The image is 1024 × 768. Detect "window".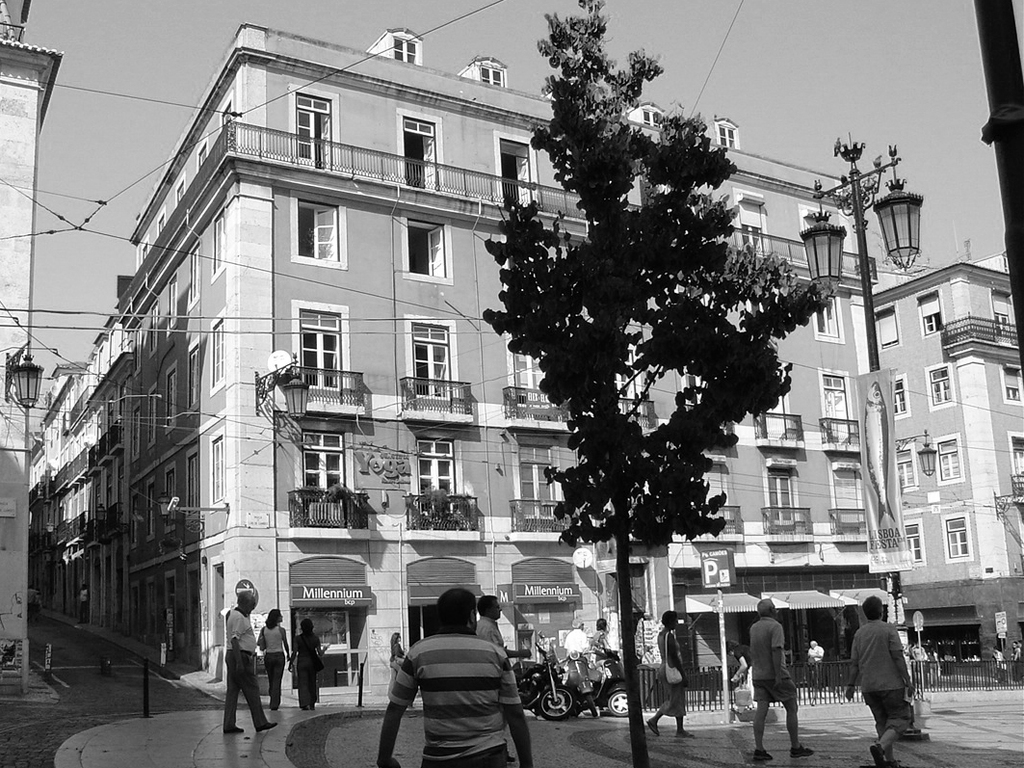
Detection: locate(209, 210, 230, 280).
